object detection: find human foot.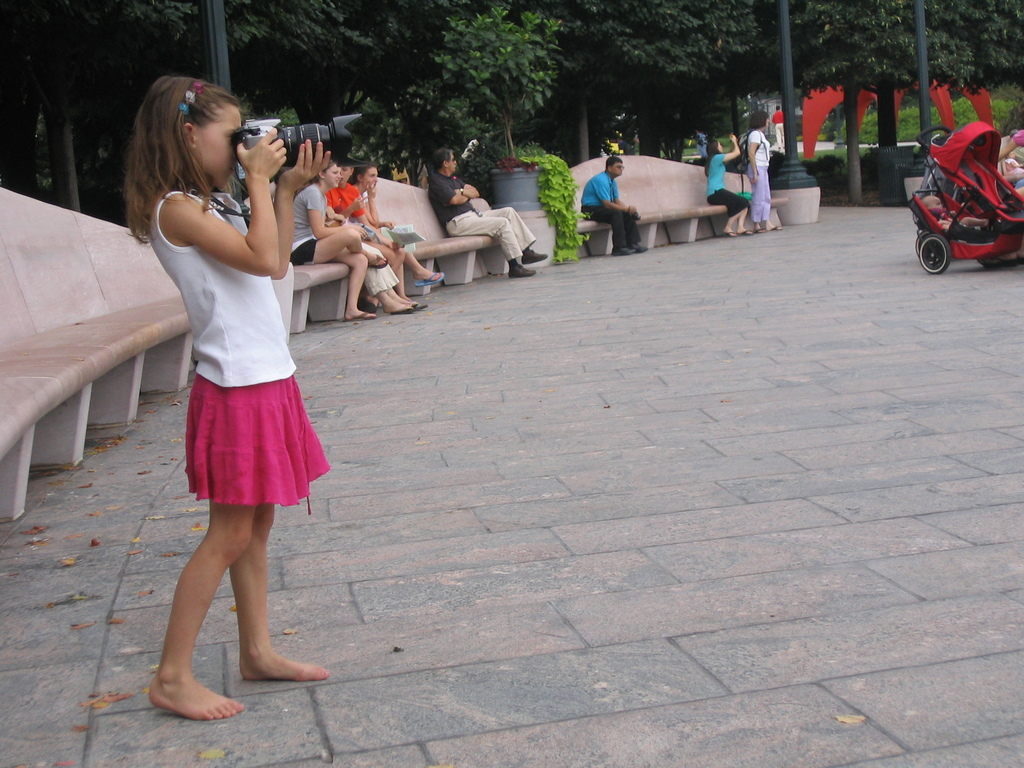
236:634:328:680.
